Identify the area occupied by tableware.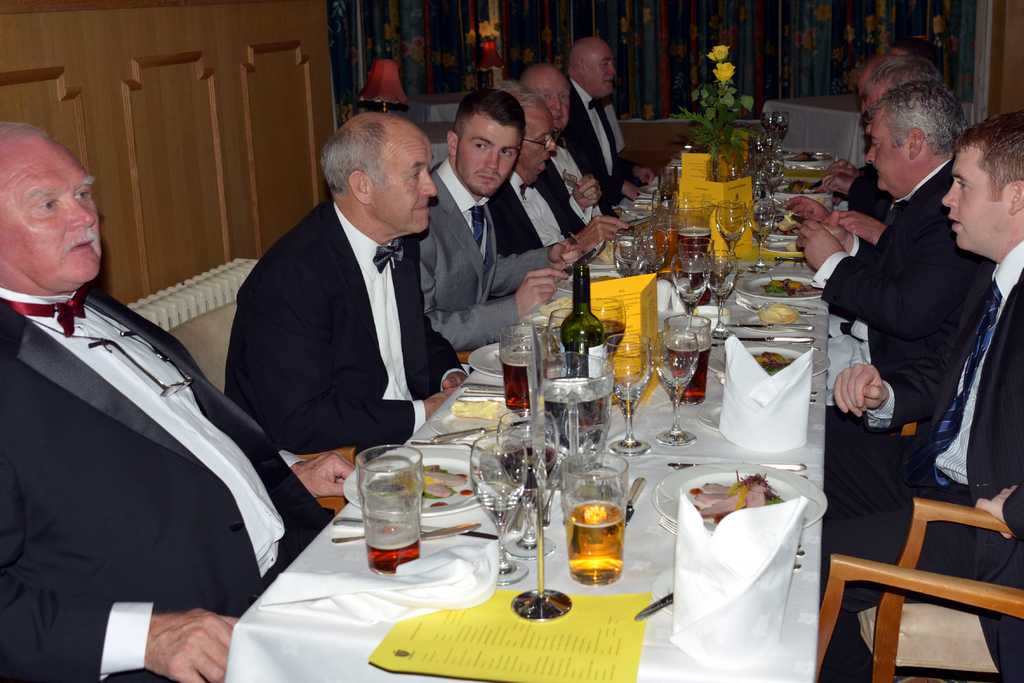
Area: 556,270,618,293.
